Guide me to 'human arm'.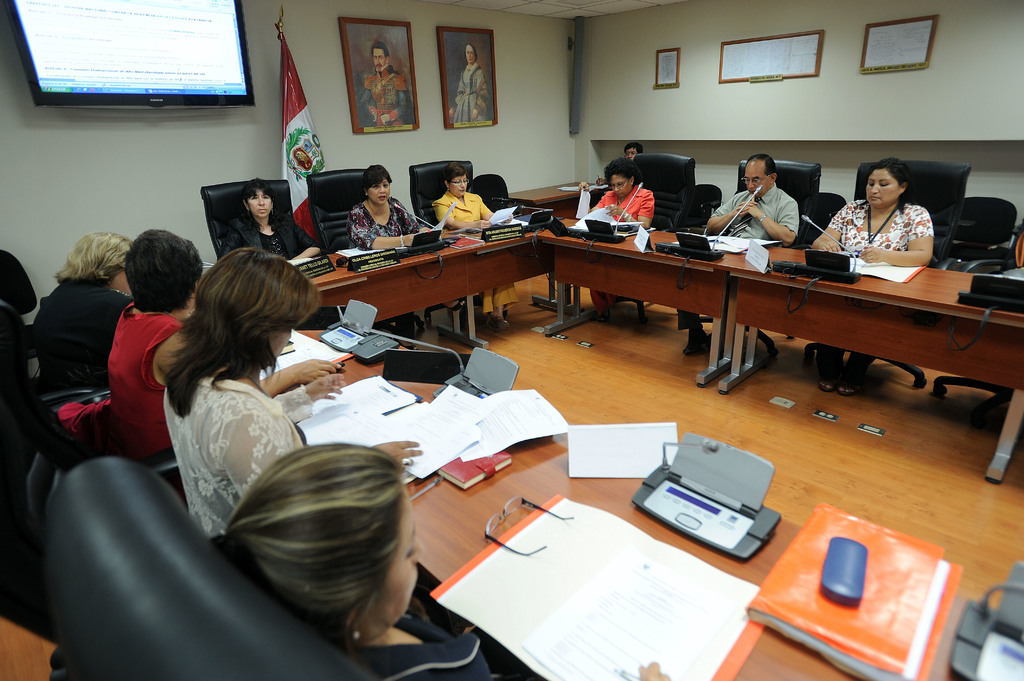
Guidance: locate(477, 204, 515, 226).
